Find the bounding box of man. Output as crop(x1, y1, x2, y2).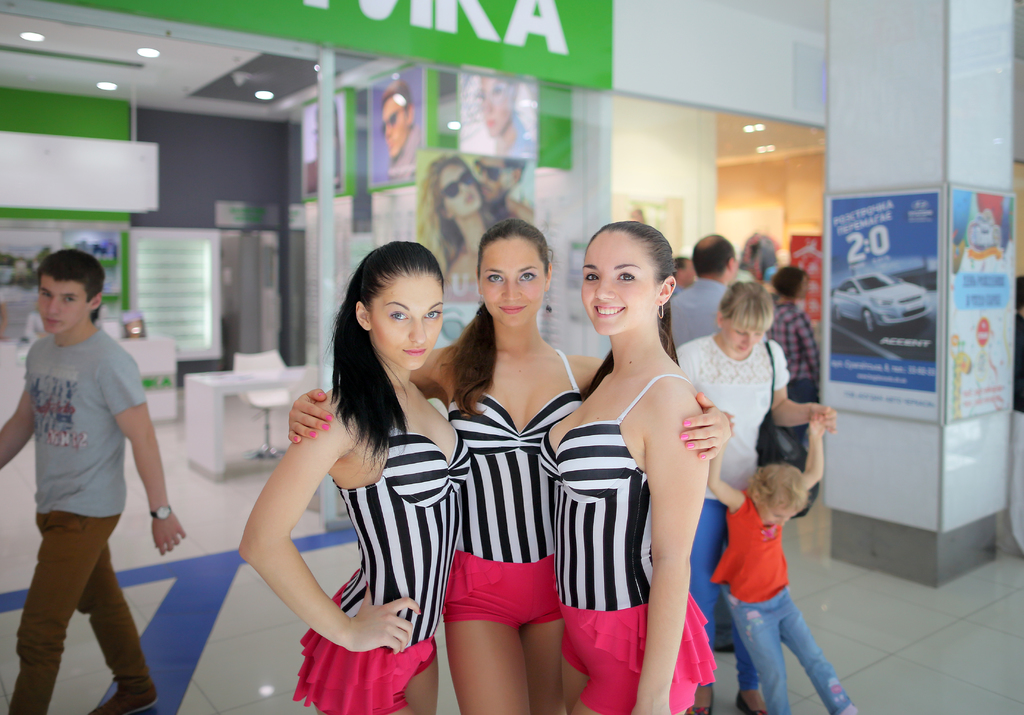
crop(13, 227, 179, 714).
